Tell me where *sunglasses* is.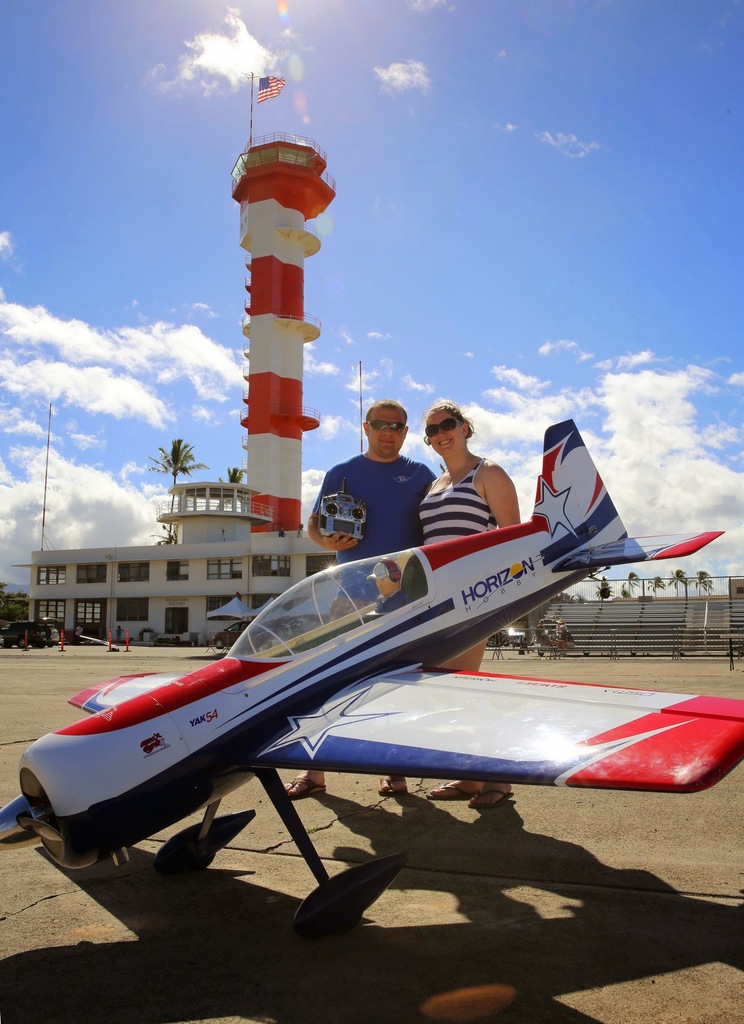
*sunglasses* is at box(421, 415, 465, 436).
